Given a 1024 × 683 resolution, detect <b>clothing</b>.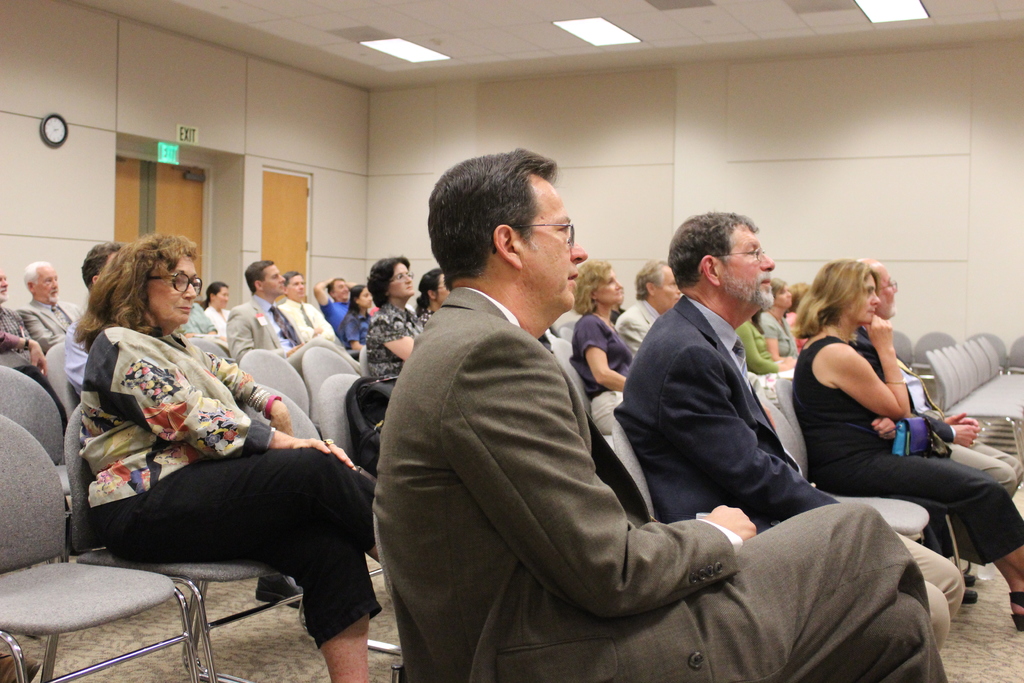
[0, 307, 21, 341].
